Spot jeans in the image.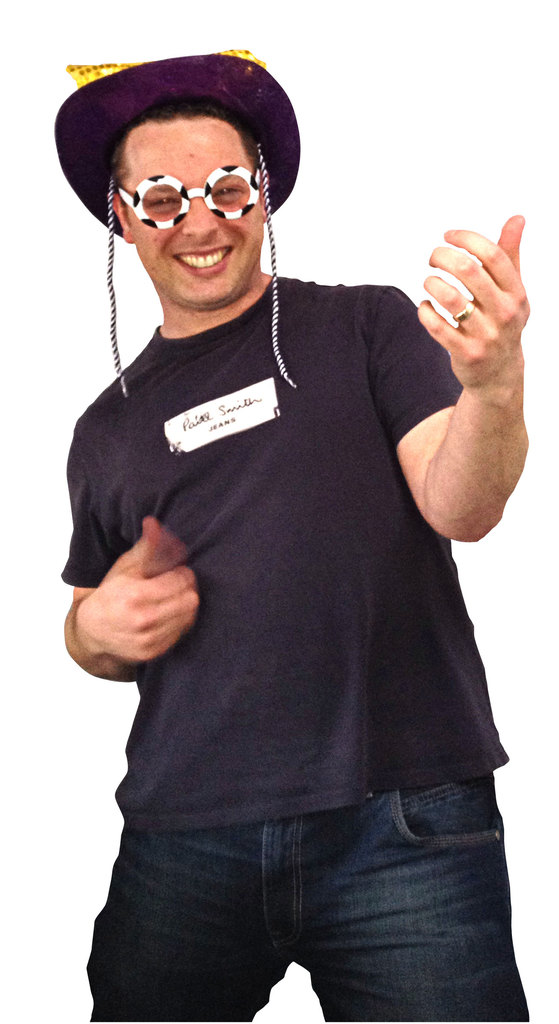
jeans found at bbox=(104, 715, 487, 1023).
